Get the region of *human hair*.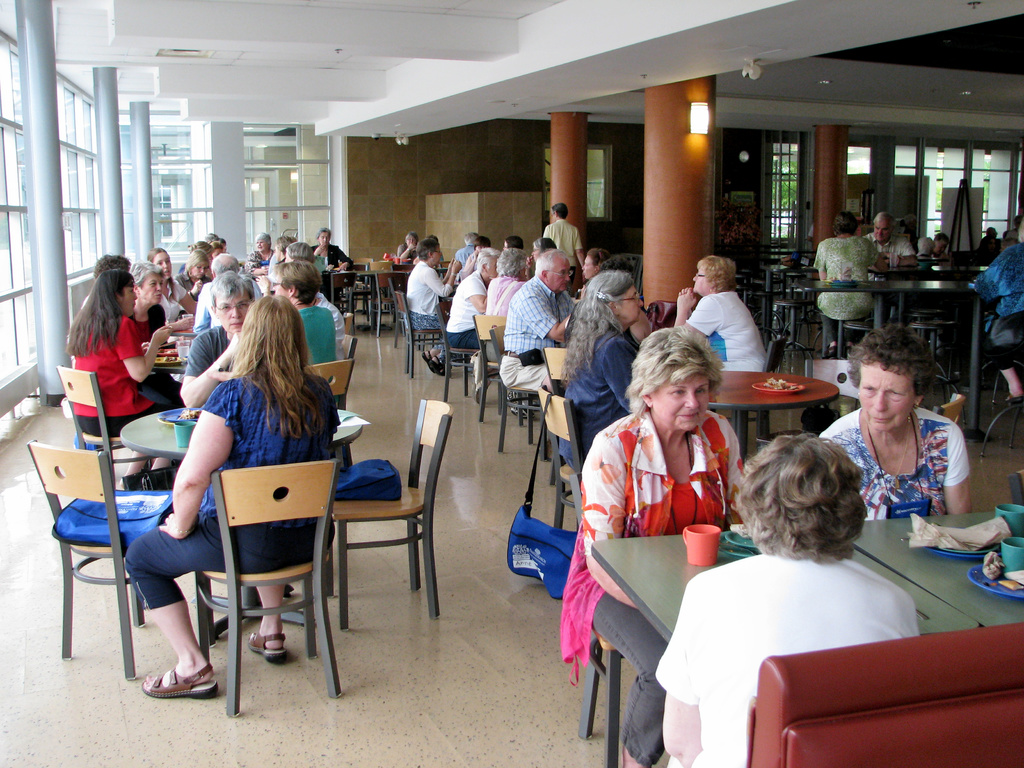
x1=873 y1=211 x2=897 y2=230.
